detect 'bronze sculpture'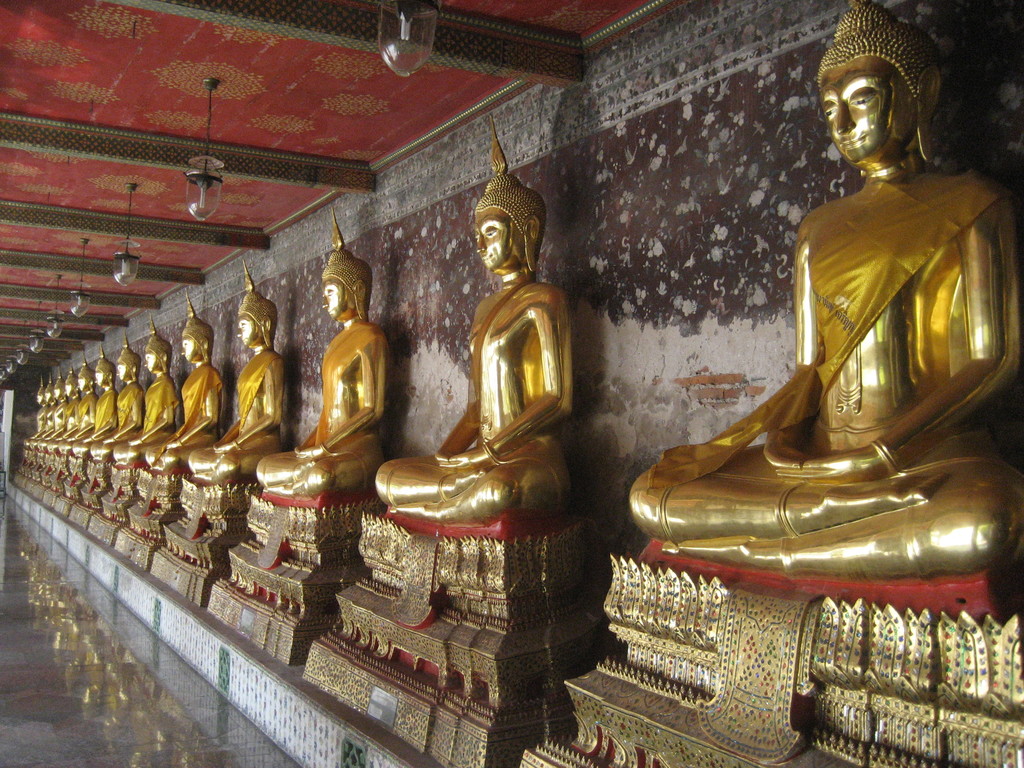
{"left": 143, "top": 259, "right": 296, "bottom": 616}
